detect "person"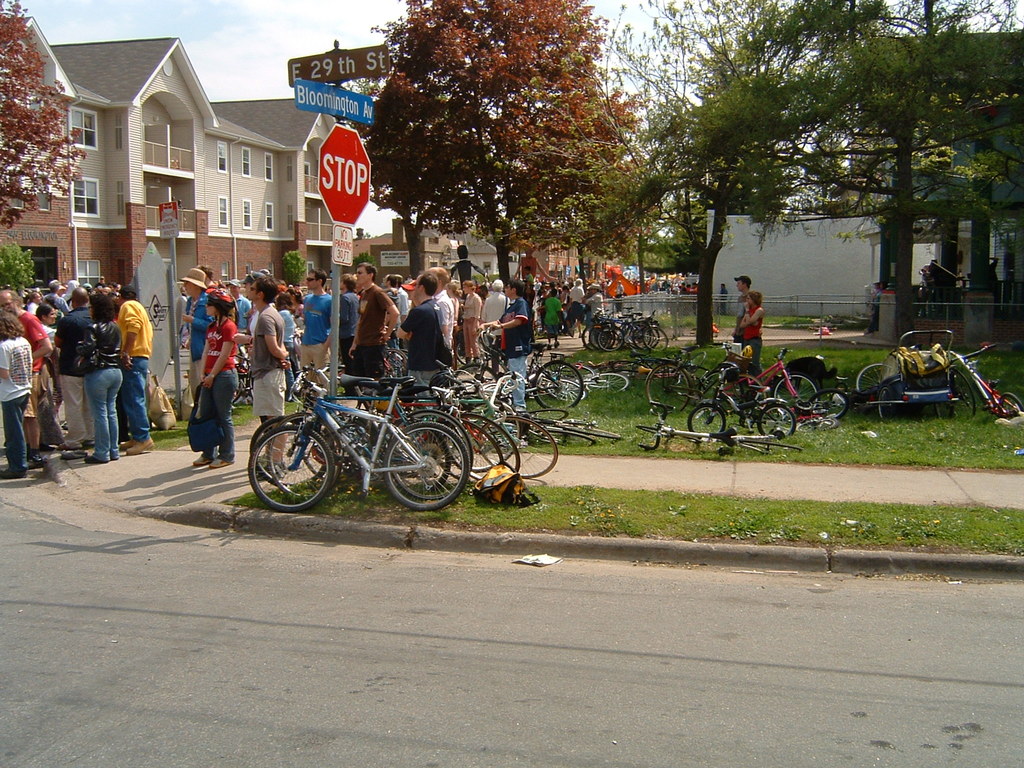
region(56, 284, 93, 460)
